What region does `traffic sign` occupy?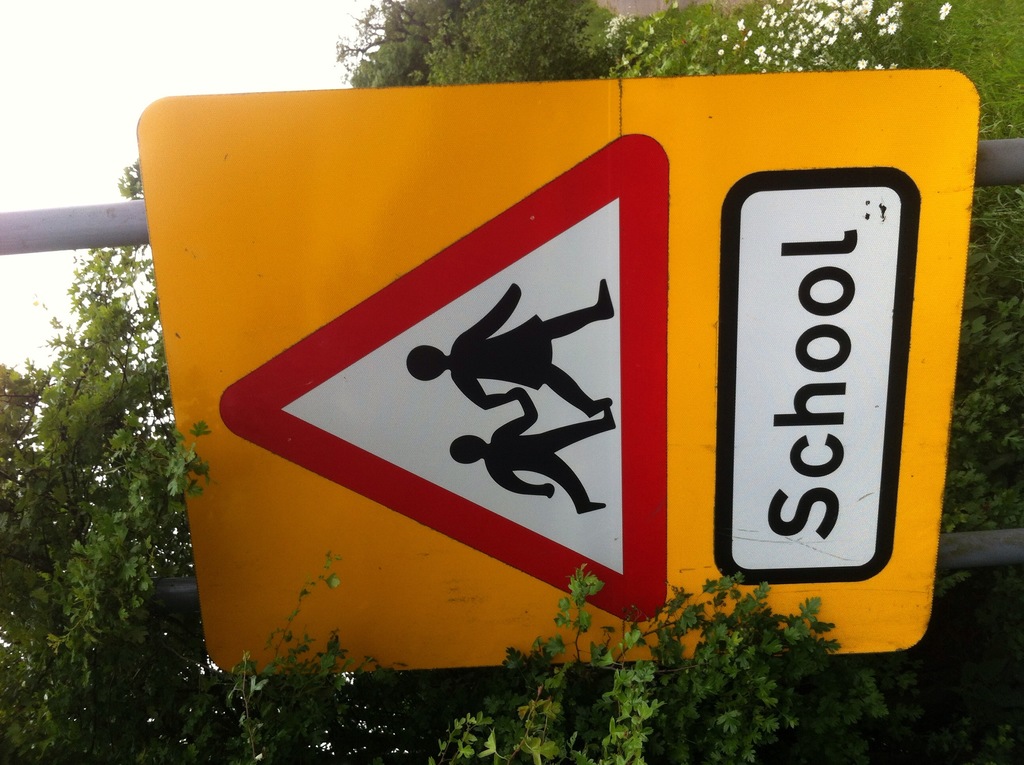
rect(131, 66, 986, 680).
